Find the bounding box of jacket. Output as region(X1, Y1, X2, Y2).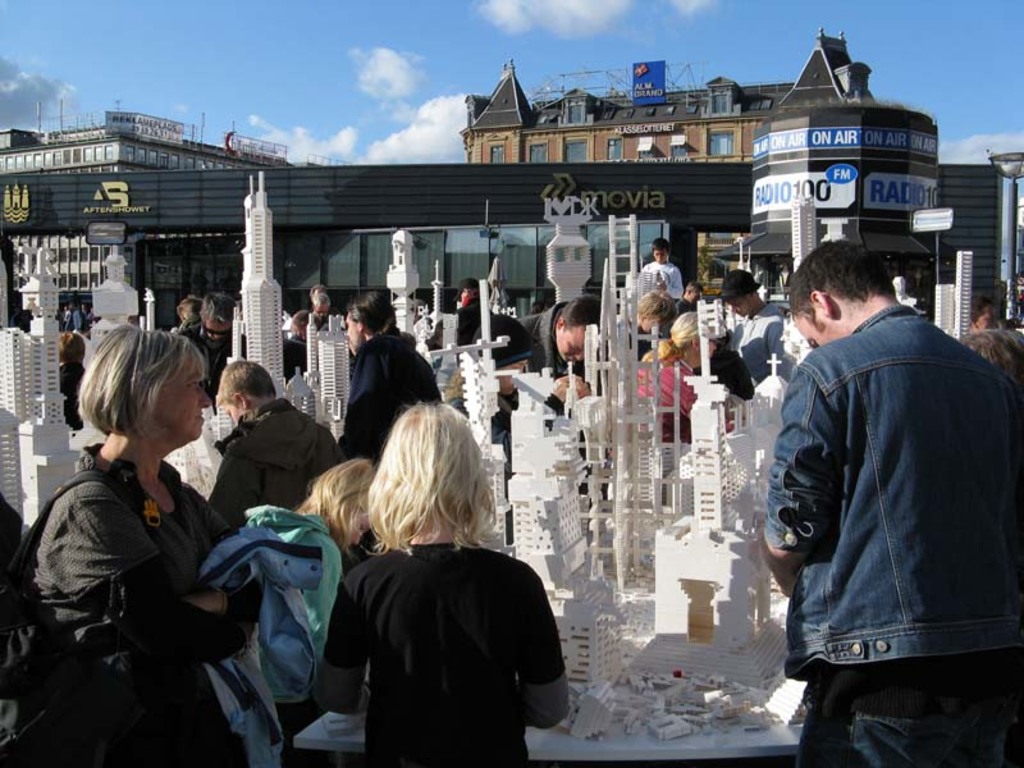
region(340, 333, 442, 462).
